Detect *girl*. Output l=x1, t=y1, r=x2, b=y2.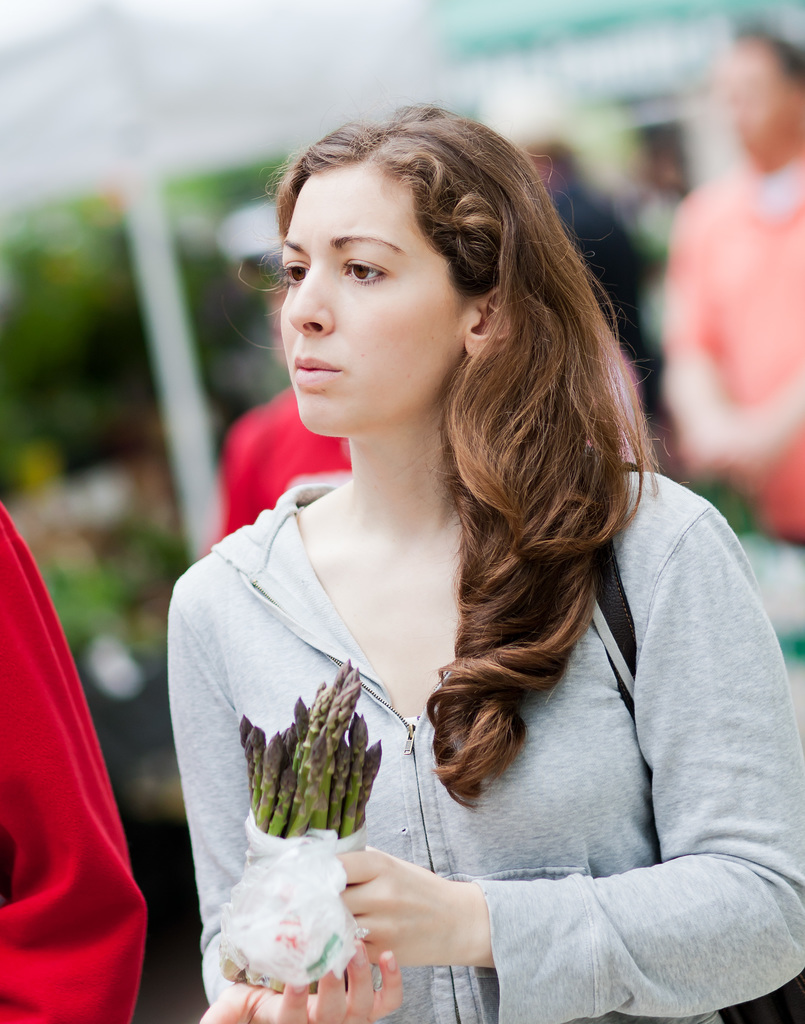
l=167, t=100, r=804, b=1023.
